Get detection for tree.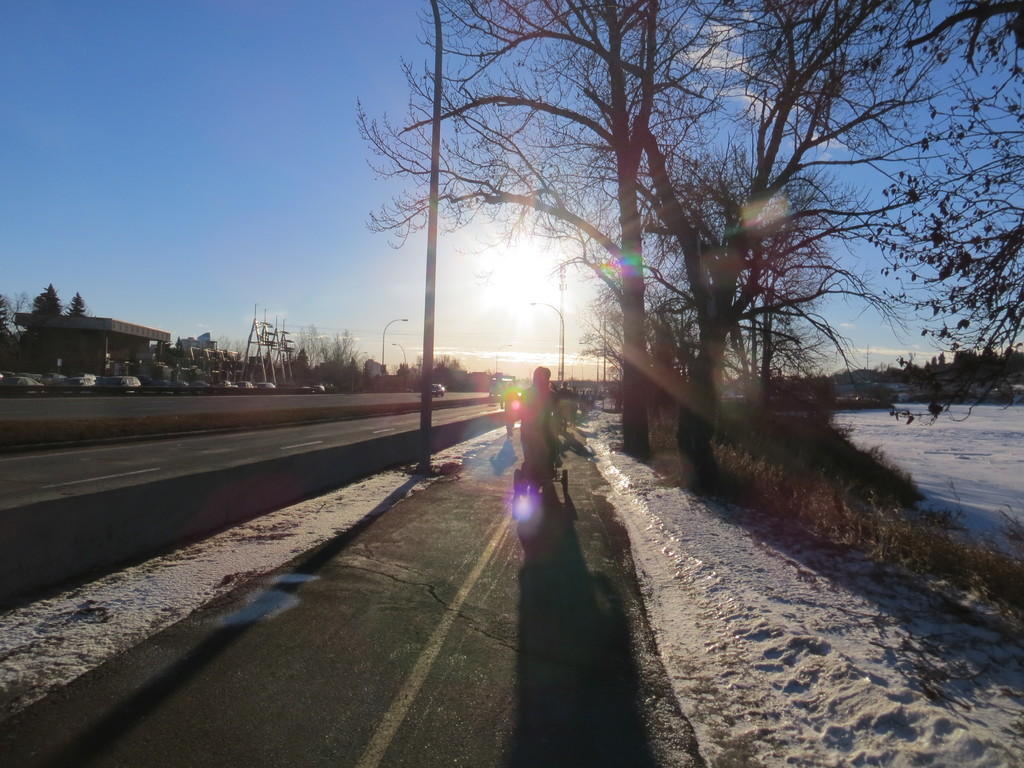
Detection: rect(408, 344, 457, 385).
